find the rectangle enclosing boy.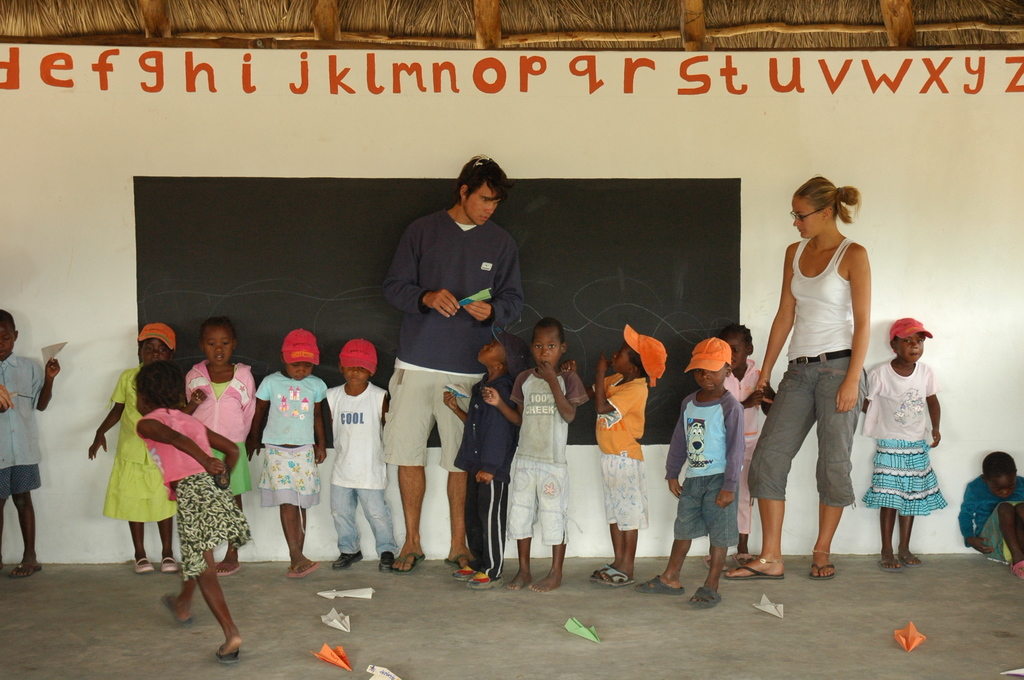
crop(477, 318, 590, 597).
